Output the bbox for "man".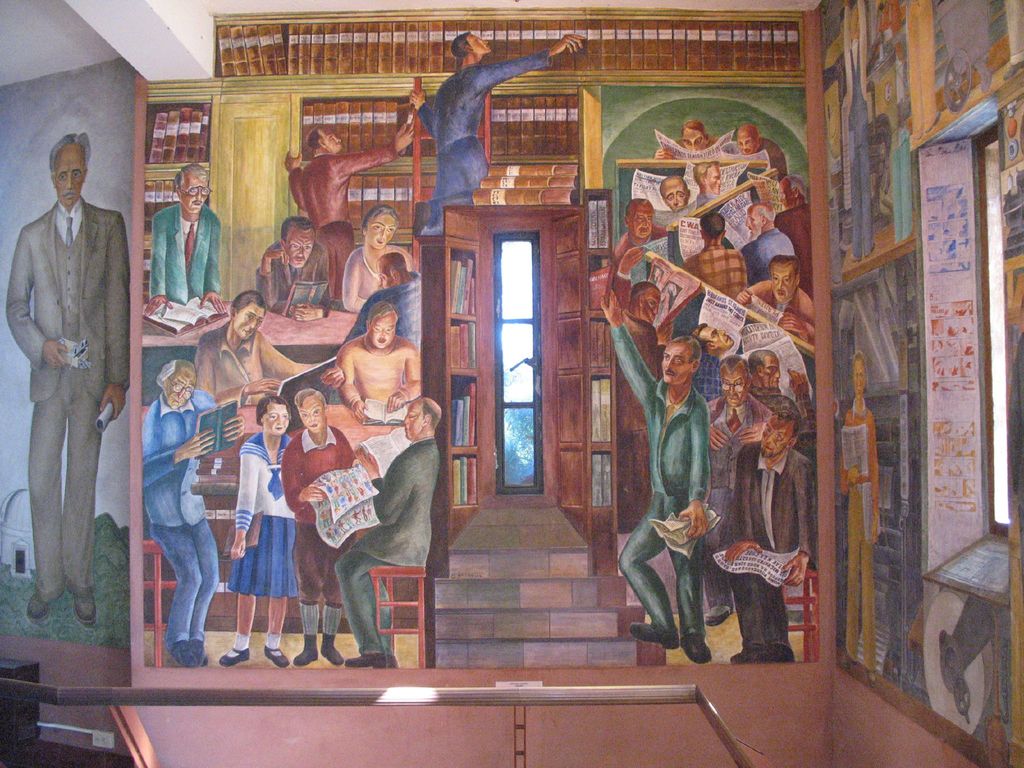
x1=774, y1=173, x2=813, y2=301.
